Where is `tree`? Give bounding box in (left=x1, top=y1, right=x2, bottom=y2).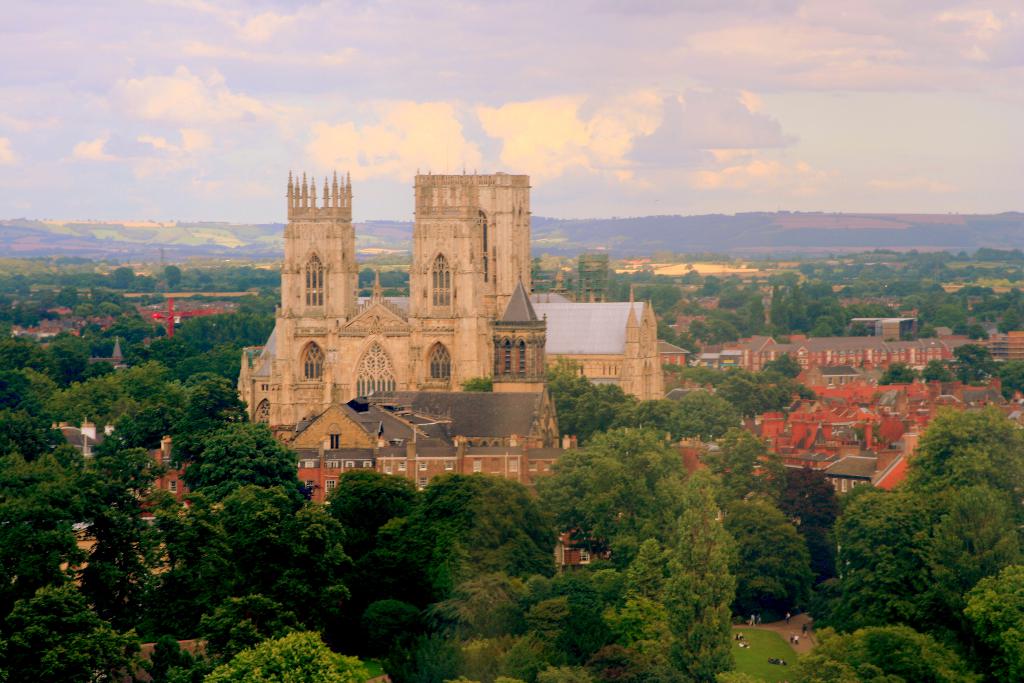
(left=465, top=370, right=495, bottom=395).
